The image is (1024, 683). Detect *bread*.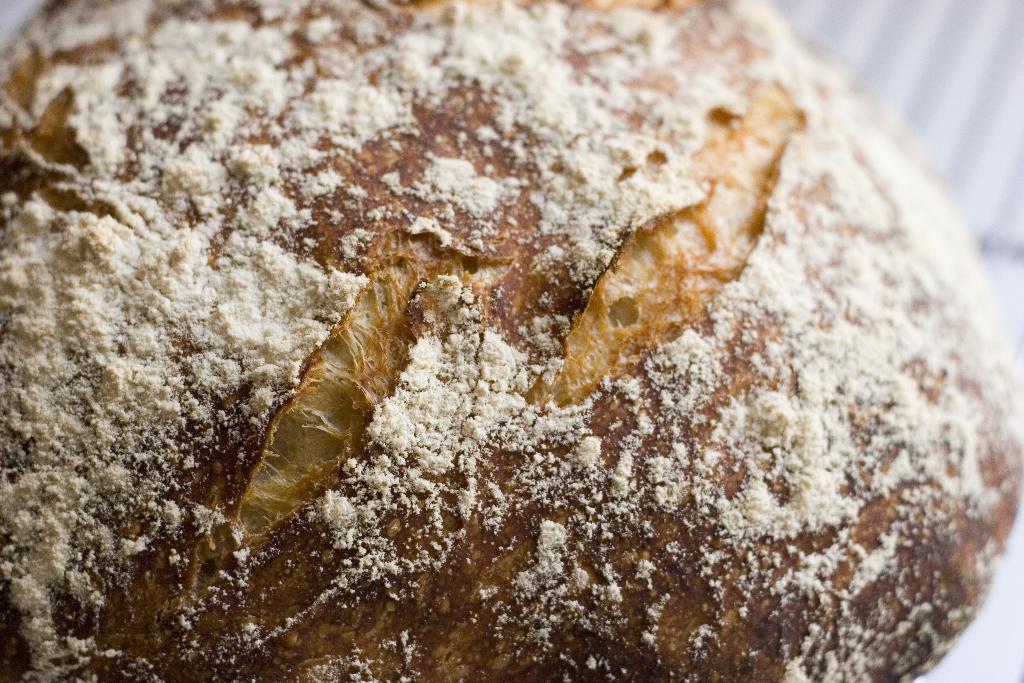
Detection: [92,26,977,680].
